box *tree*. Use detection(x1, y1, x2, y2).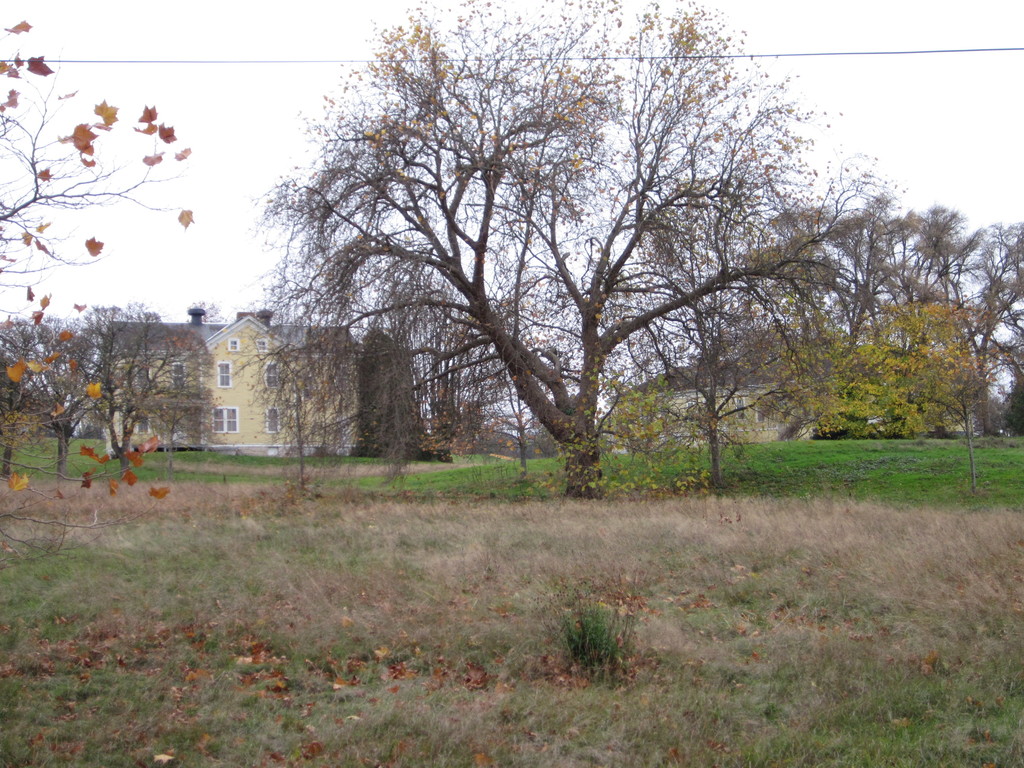
detection(611, 139, 858, 485).
